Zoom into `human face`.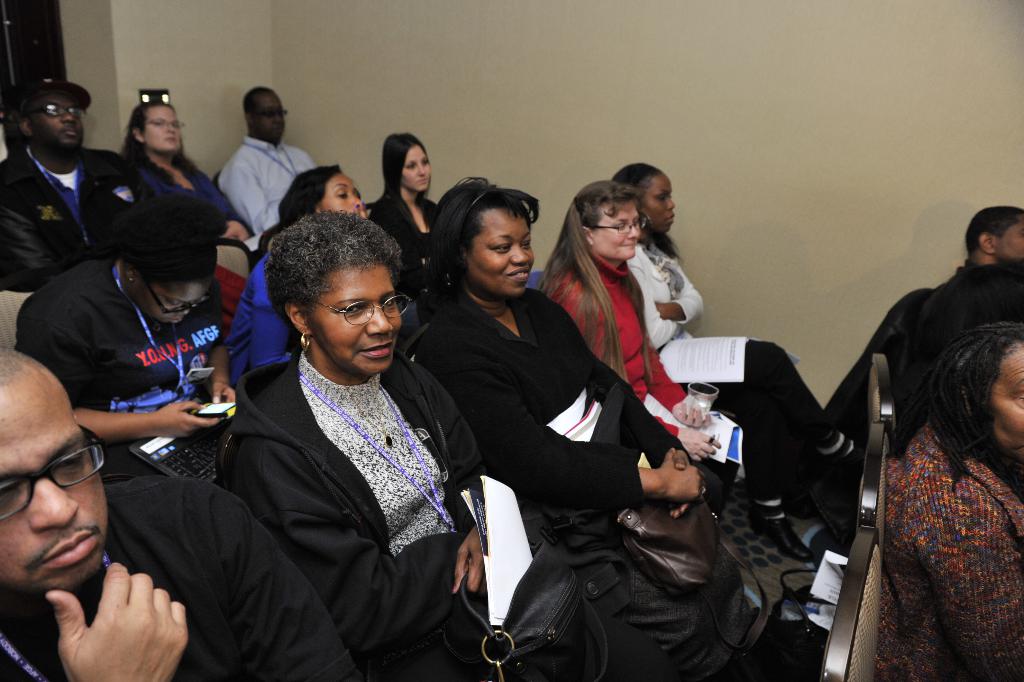
Zoom target: [146, 268, 211, 326].
